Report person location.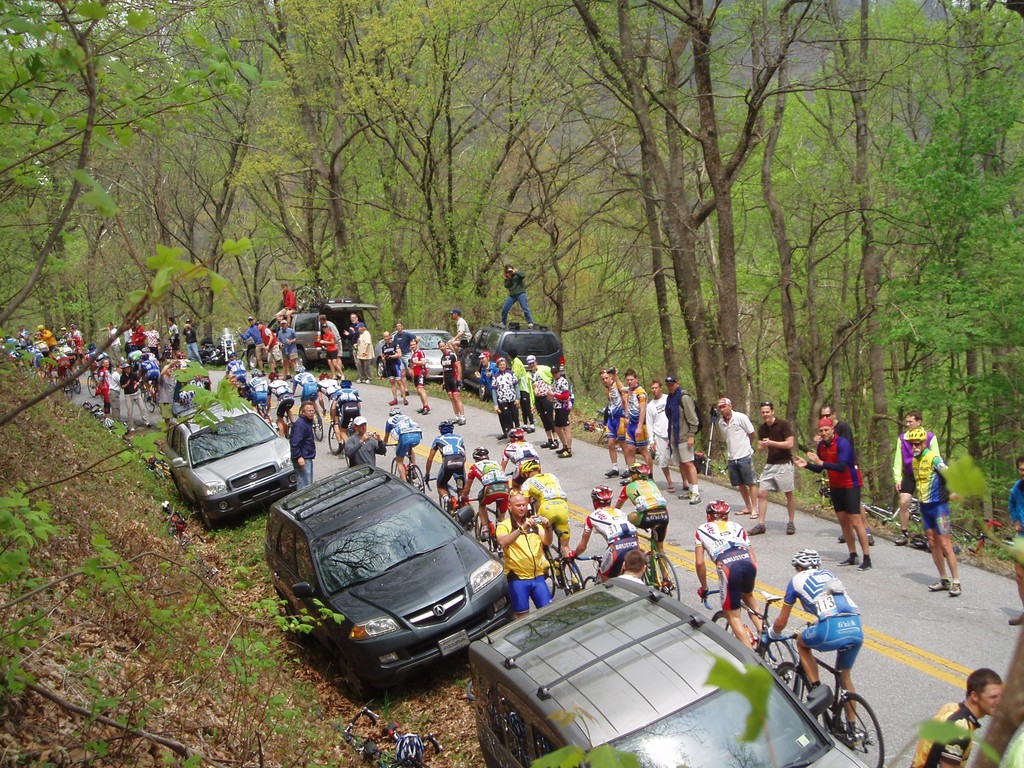
Report: bbox=(482, 351, 577, 454).
